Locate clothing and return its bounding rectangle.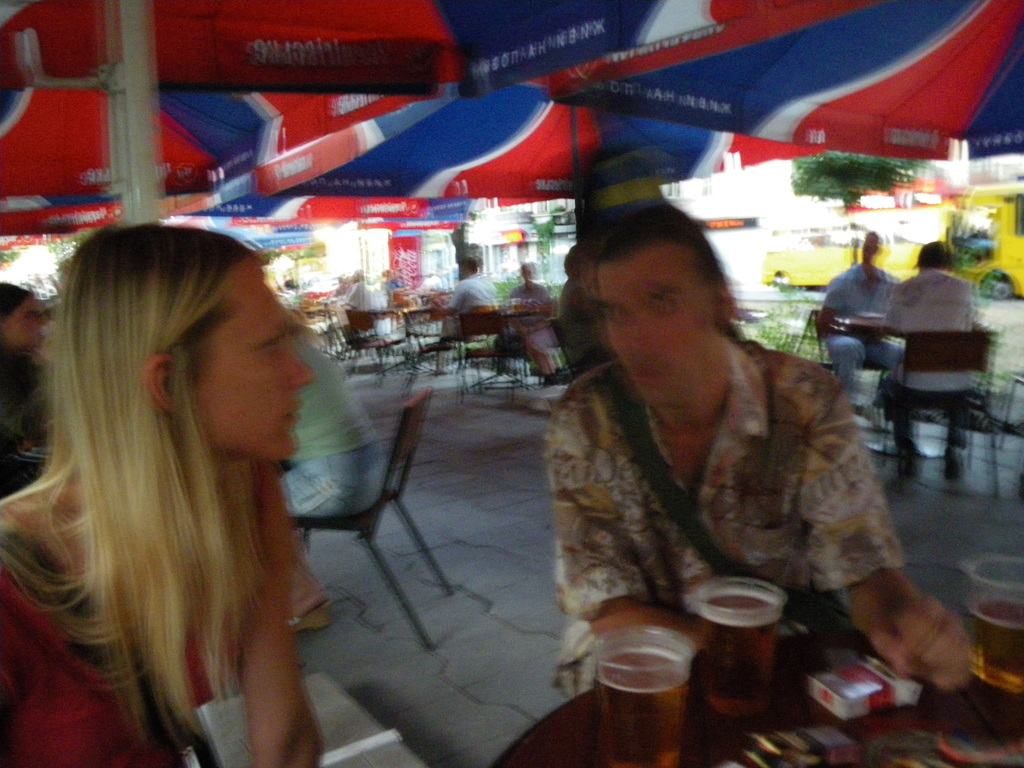
[277, 325, 395, 521].
